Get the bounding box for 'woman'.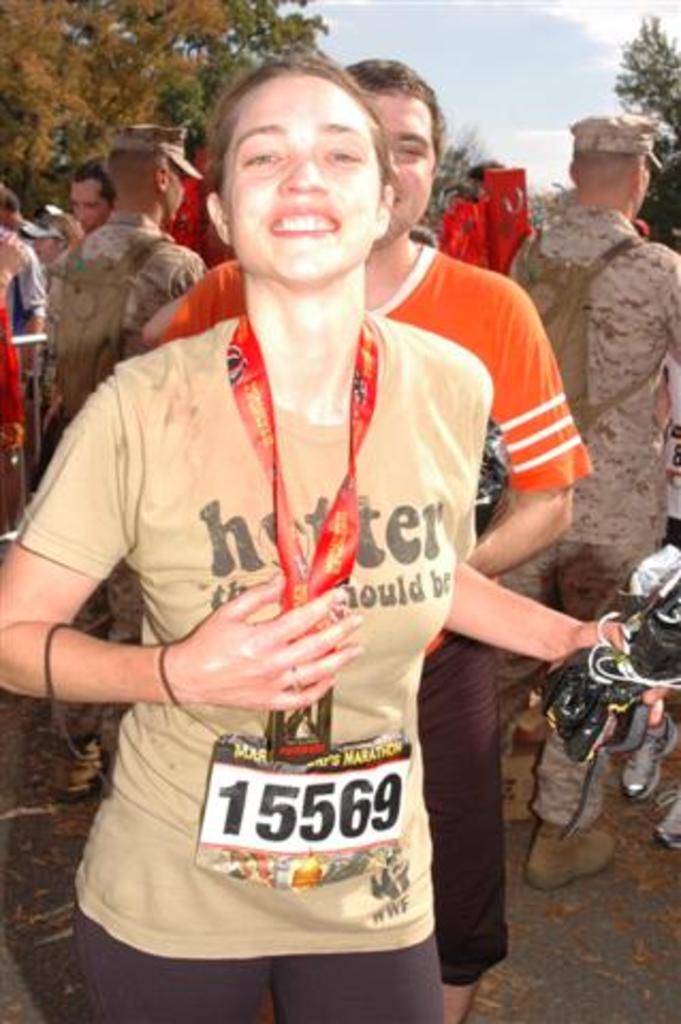
(0,45,679,1011).
